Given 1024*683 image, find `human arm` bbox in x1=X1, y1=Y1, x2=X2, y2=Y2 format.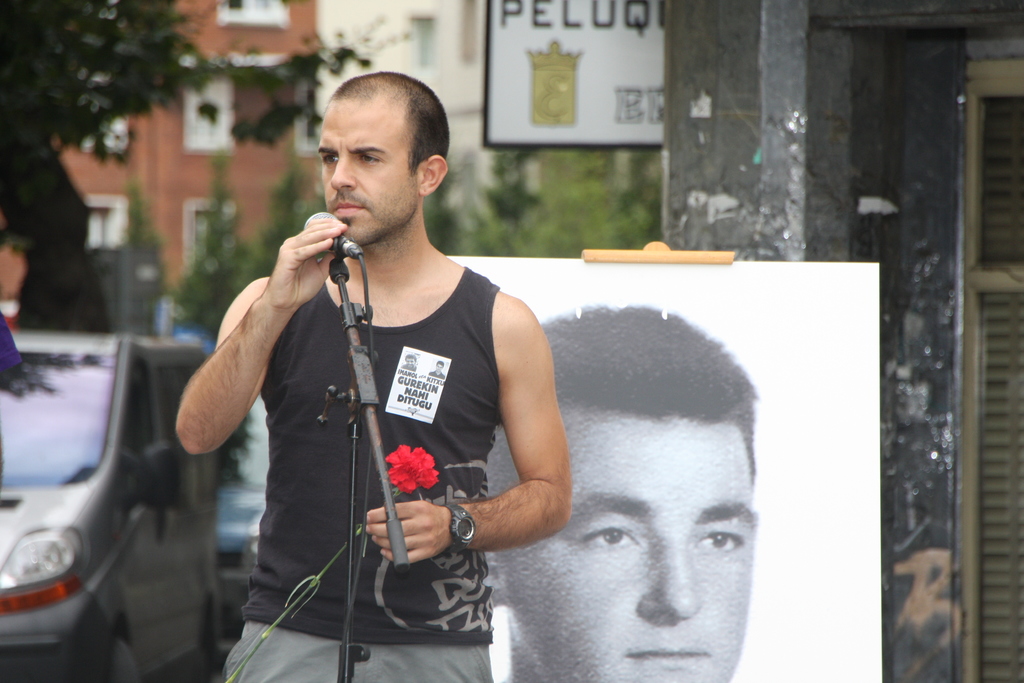
x1=472, y1=297, x2=564, y2=603.
